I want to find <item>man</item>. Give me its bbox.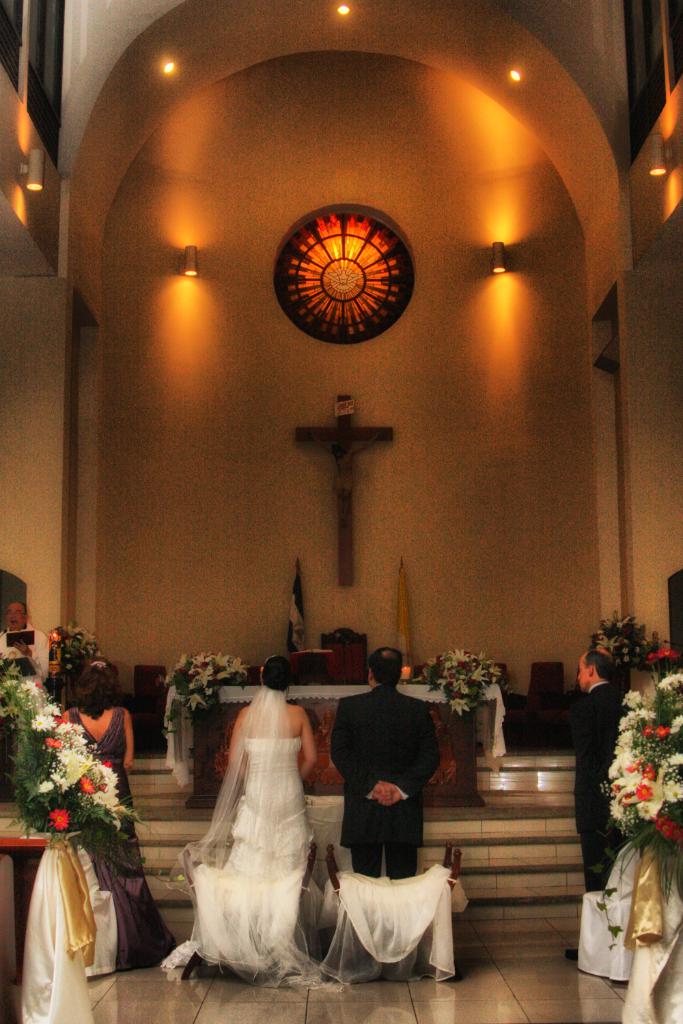
[329, 674, 448, 900].
